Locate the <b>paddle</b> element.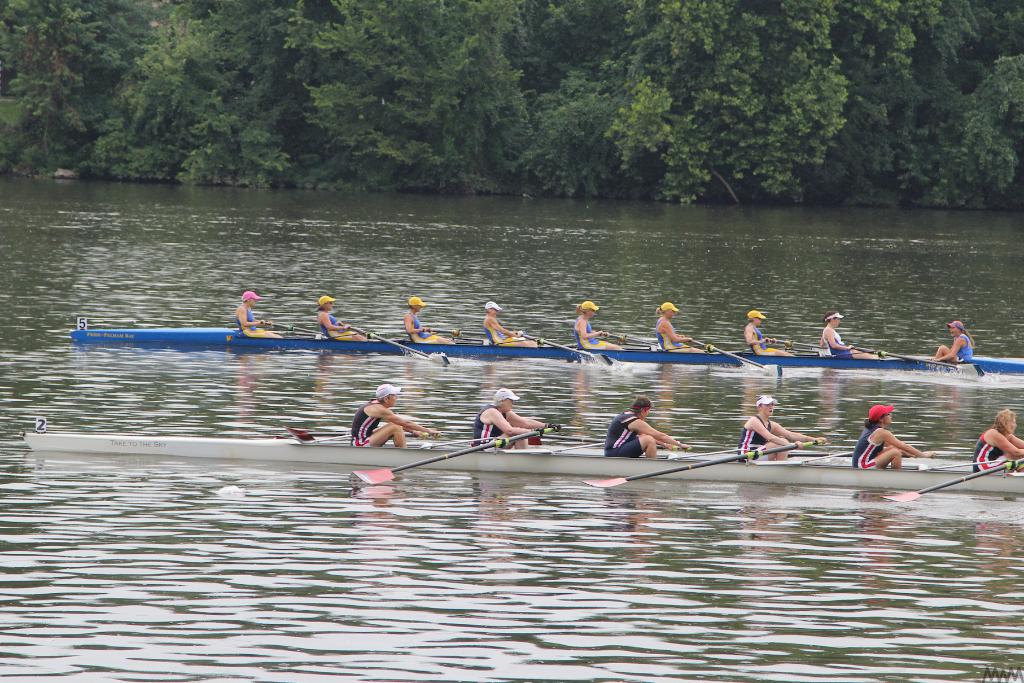
Element bbox: pyautogui.locateOnScreen(689, 339, 780, 378).
